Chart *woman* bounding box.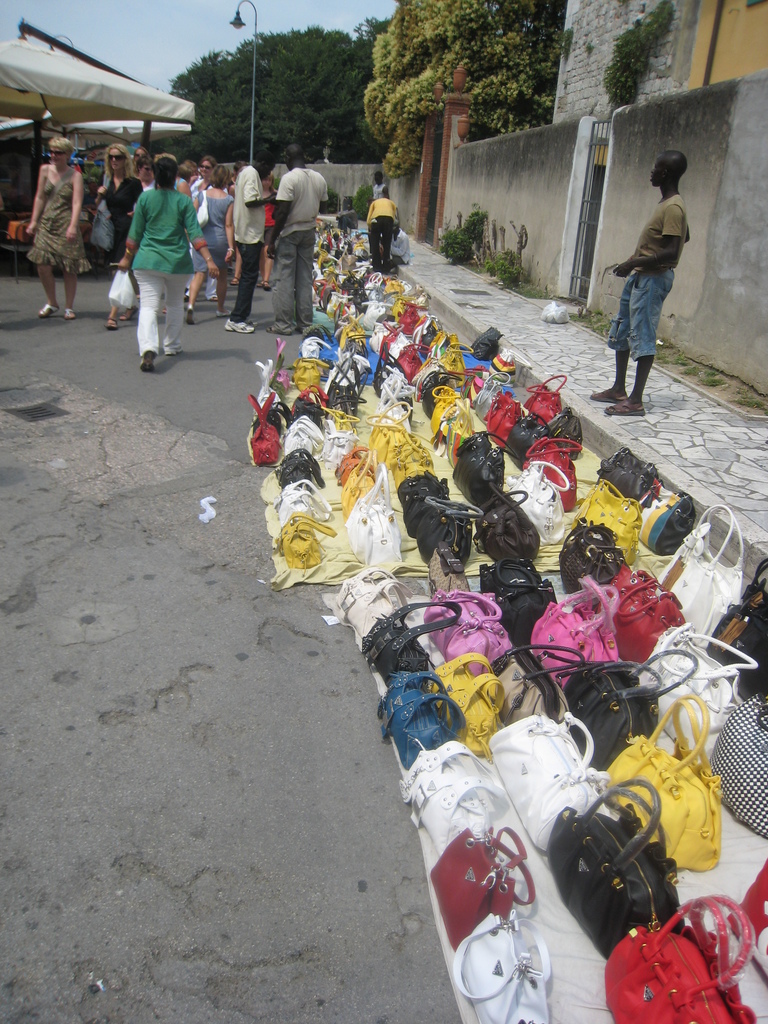
Charted: 180:163:240:319.
